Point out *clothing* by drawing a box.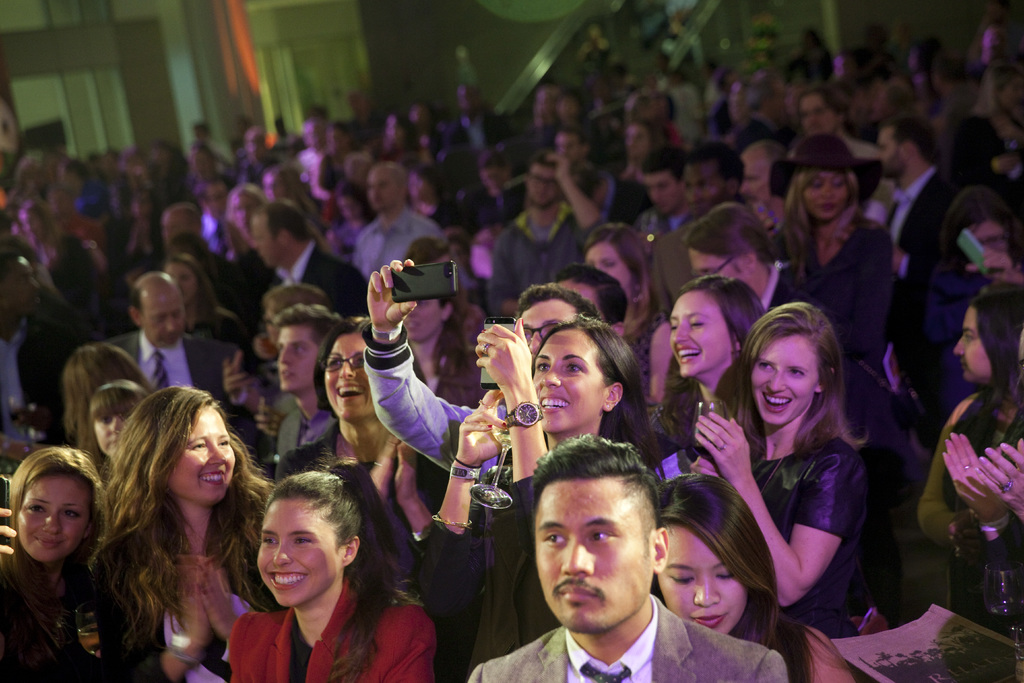
l=200, t=311, r=259, b=347.
